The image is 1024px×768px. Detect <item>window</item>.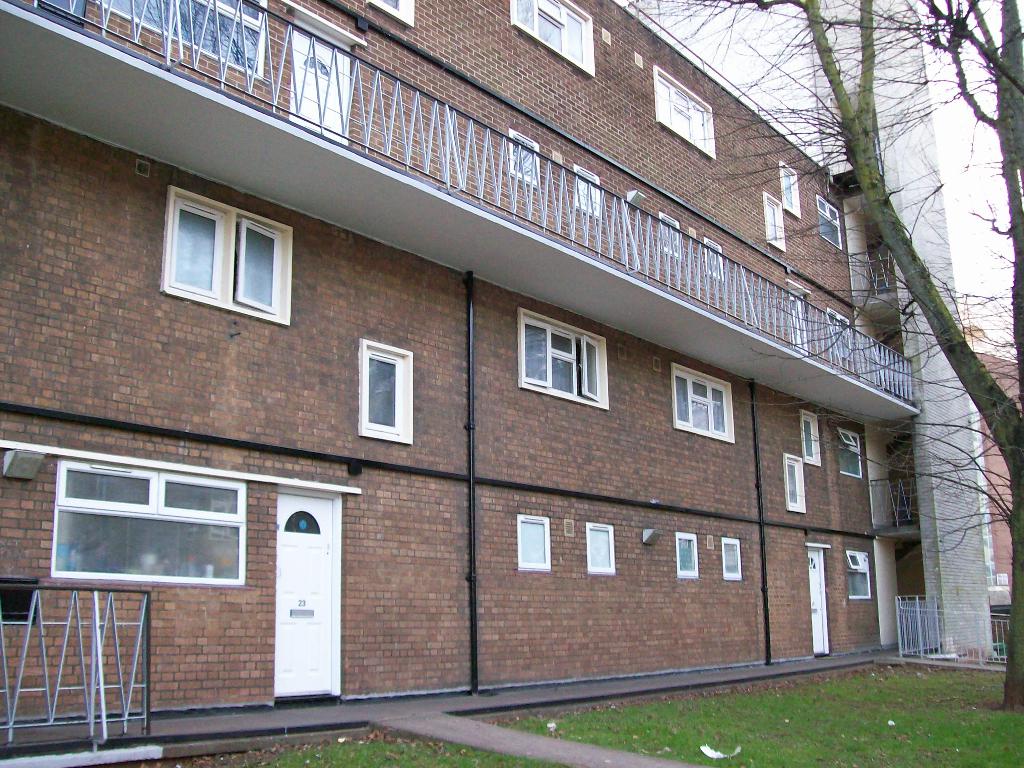
Detection: 344/332/421/450.
